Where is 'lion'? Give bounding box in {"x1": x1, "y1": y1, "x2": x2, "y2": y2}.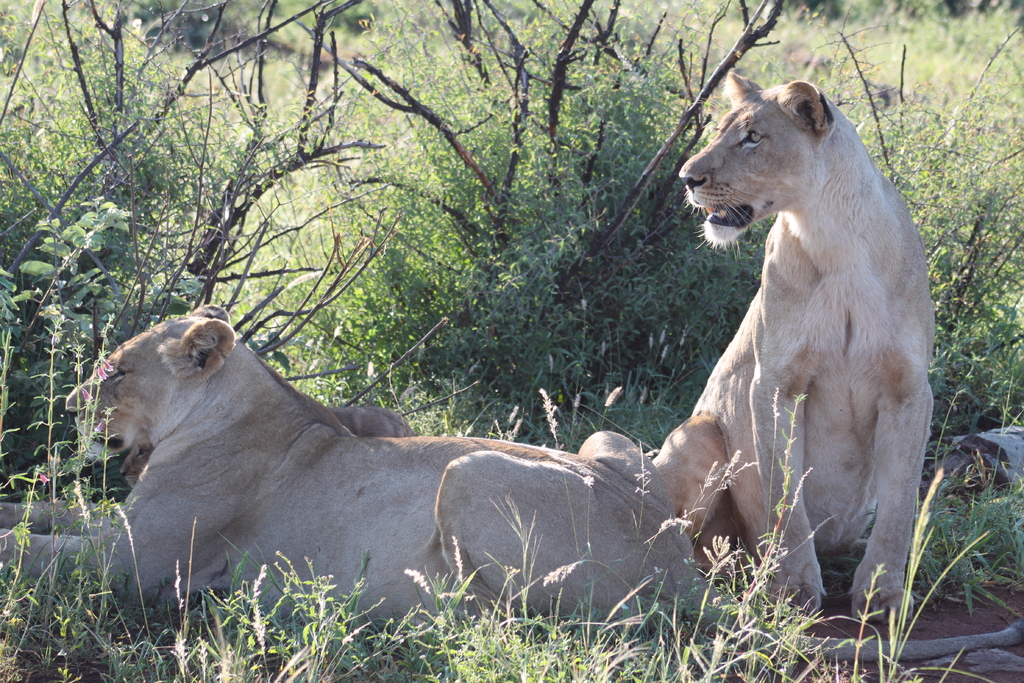
{"x1": 0, "y1": 303, "x2": 1023, "y2": 663}.
